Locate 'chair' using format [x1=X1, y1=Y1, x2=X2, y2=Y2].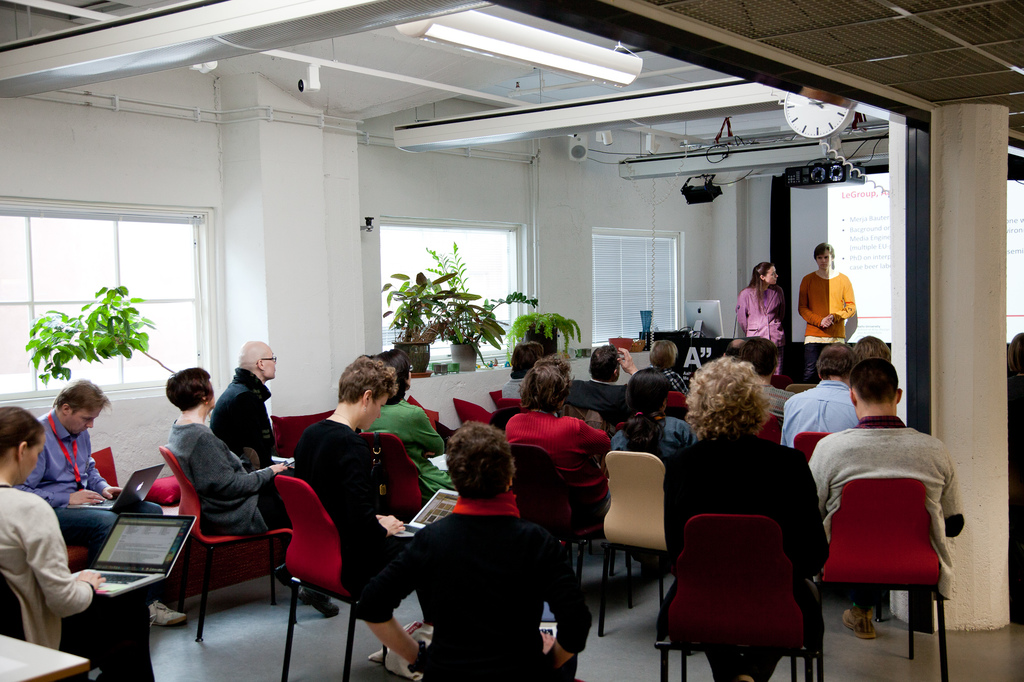
[x1=486, y1=388, x2=504, y2=405].
